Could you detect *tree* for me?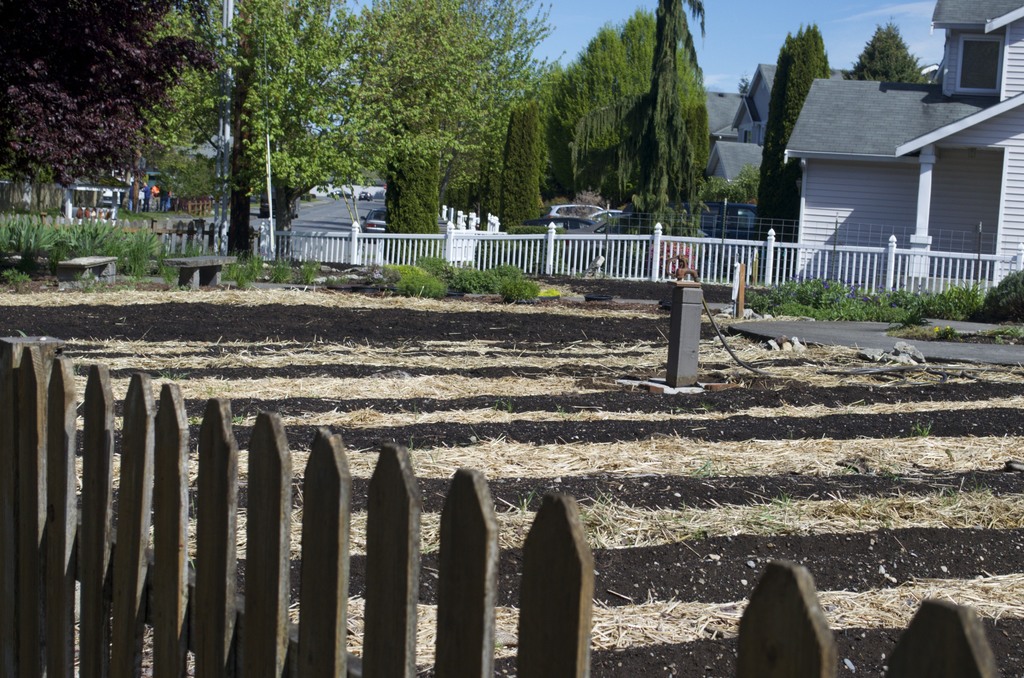
Detection result: {"left": 0, "top": 0, "right": 225, "bottom": 213}.
